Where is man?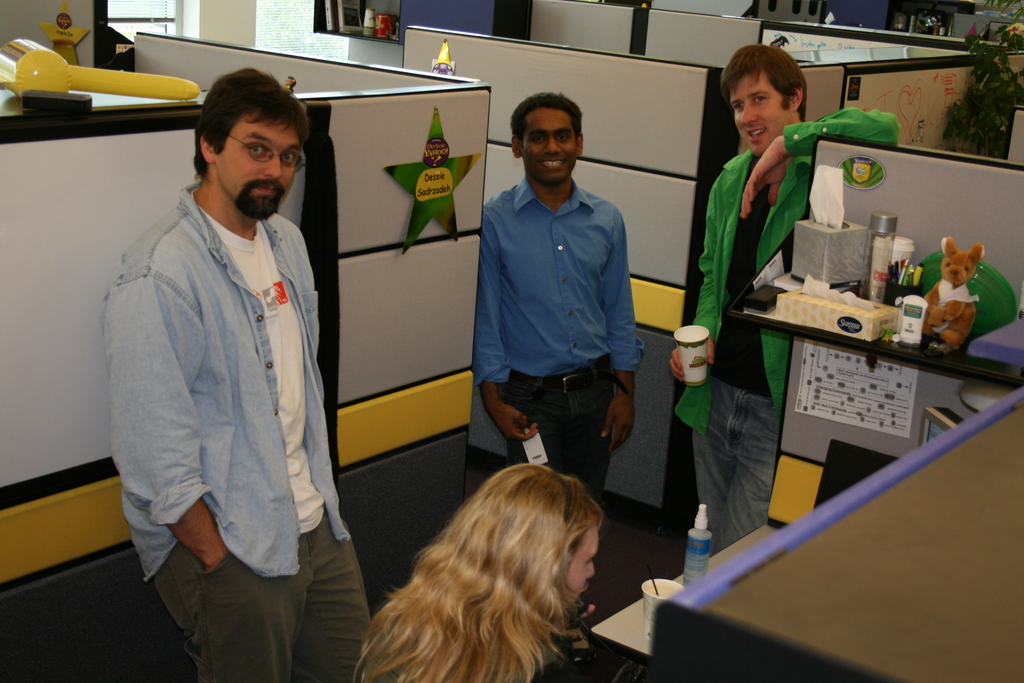
{"x1": 467, "y1": 90, "x2": 655, "y2": 506}.
